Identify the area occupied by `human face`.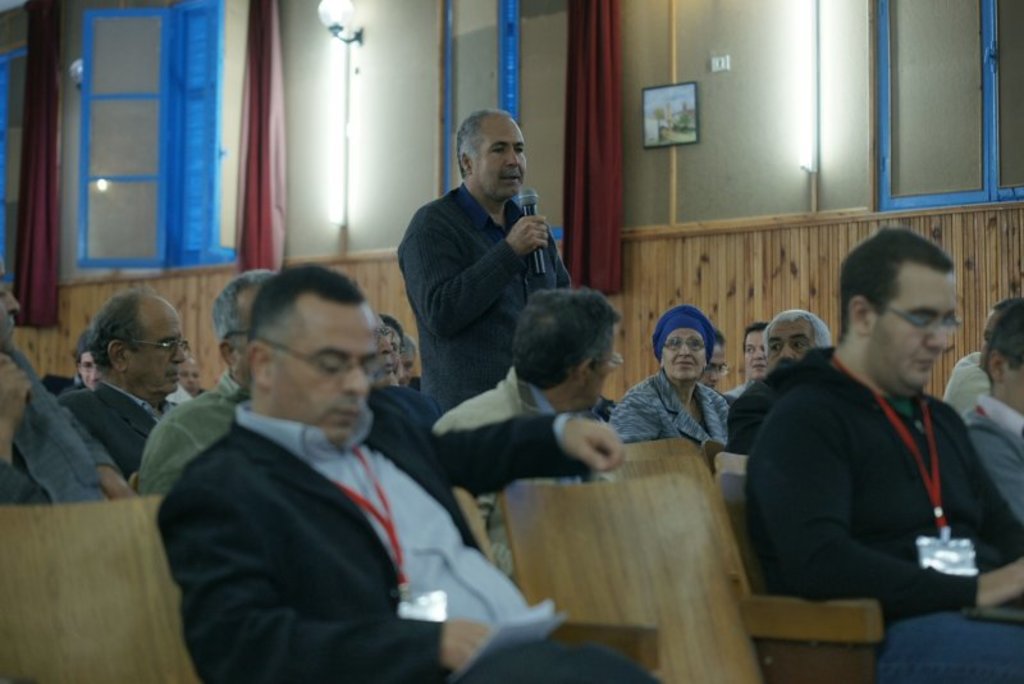
Area: {"left": 274, "top": 302, "right": 380, "bottom": 442}.
